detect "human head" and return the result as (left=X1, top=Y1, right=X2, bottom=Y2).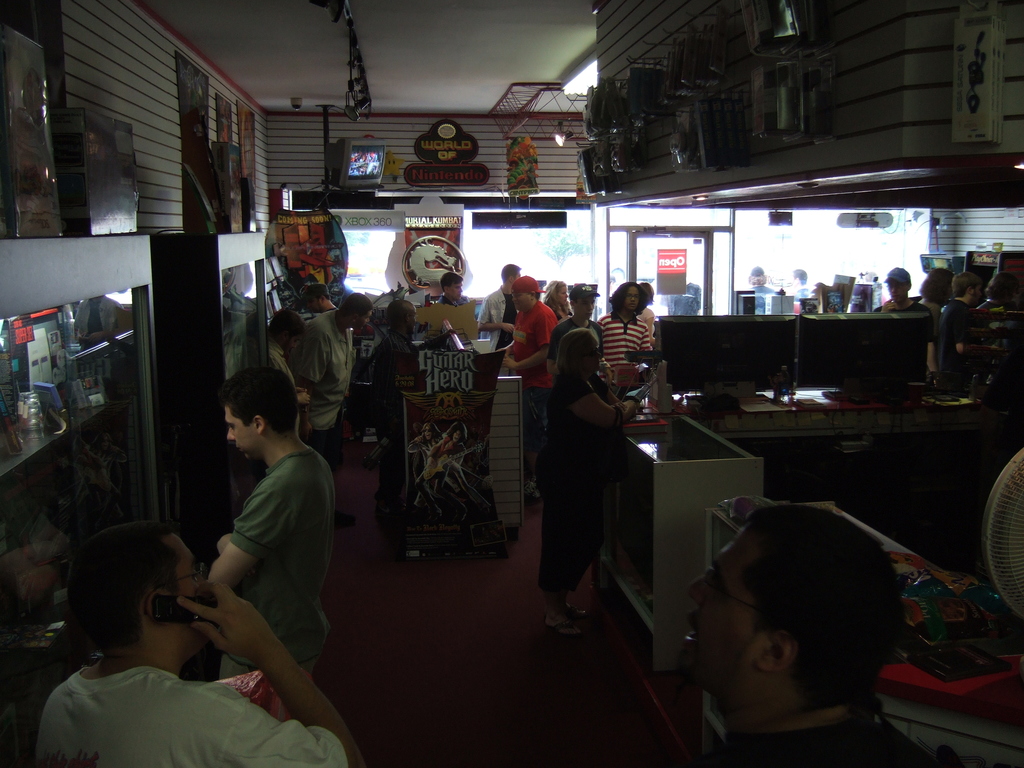
(left=611, top=280, right=640, bottom=316).
